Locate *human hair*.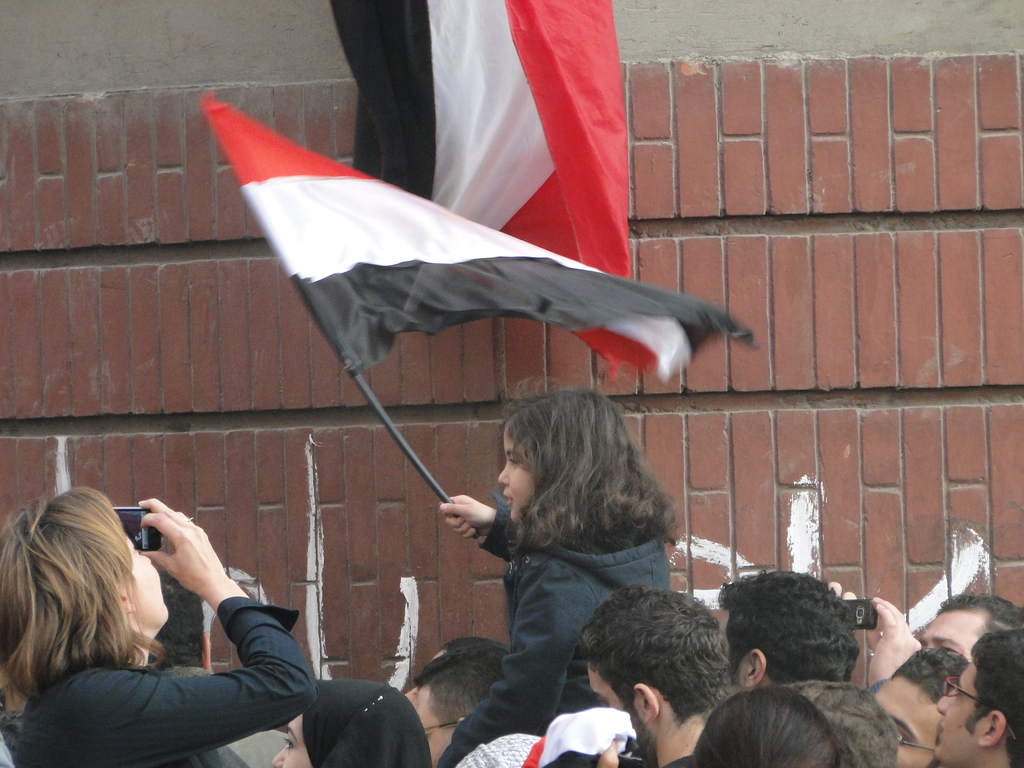
Bounding box: l=583, t=605, r=751, b=752.
